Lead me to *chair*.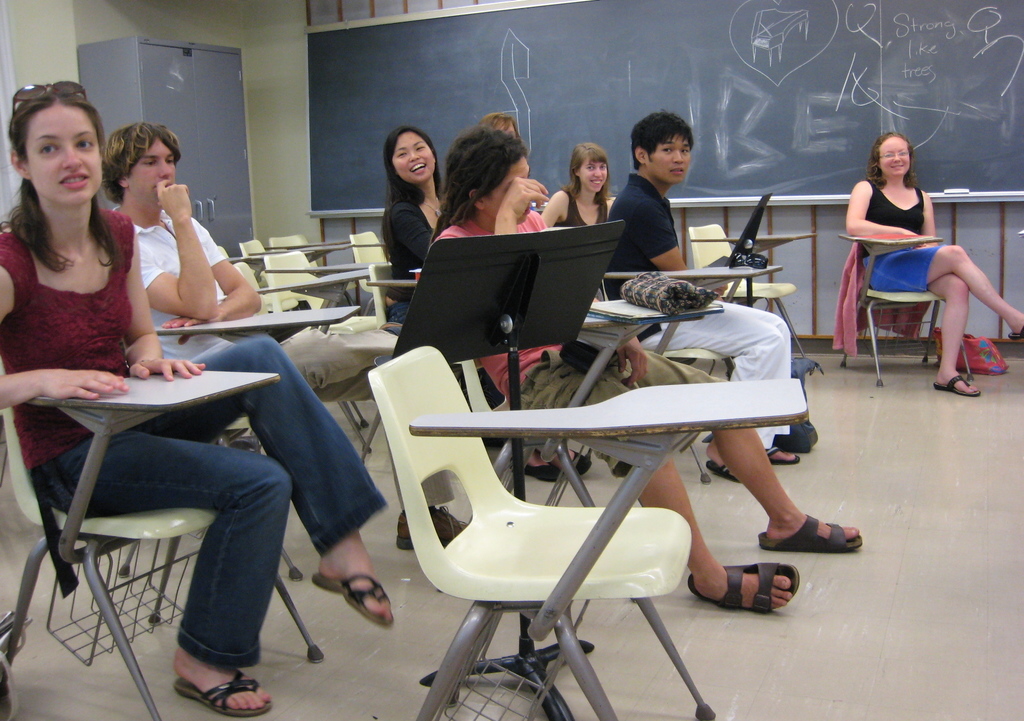
Lead to 833,229,977,389.
